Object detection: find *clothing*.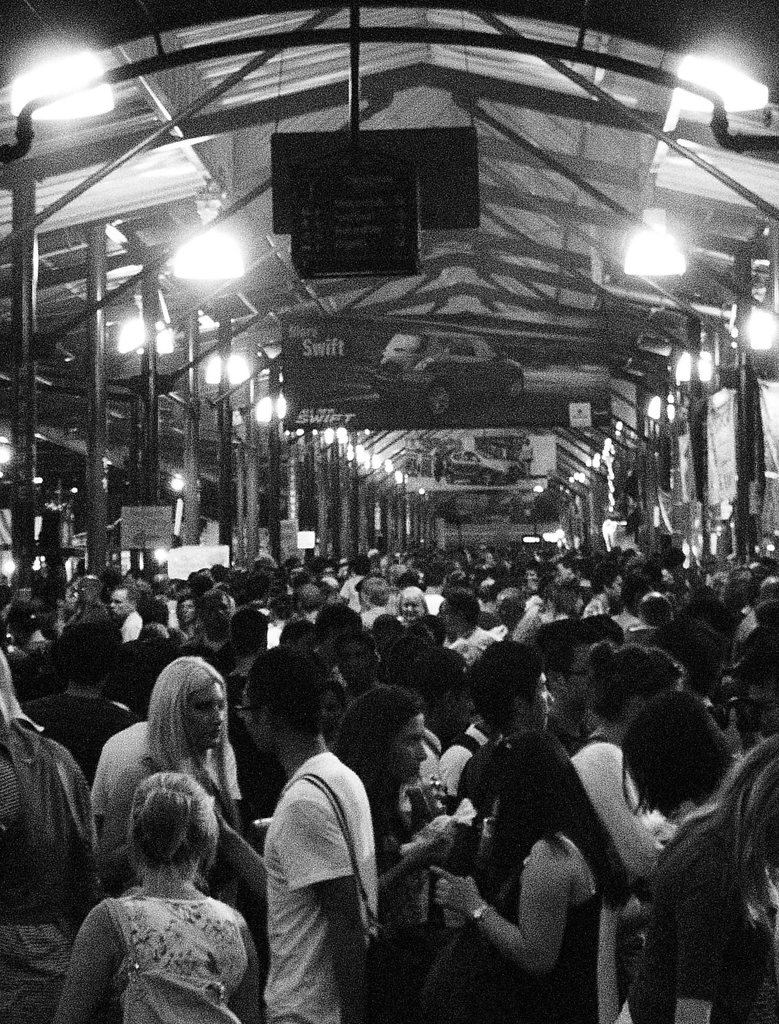
region(579, 738, 663, 879).
